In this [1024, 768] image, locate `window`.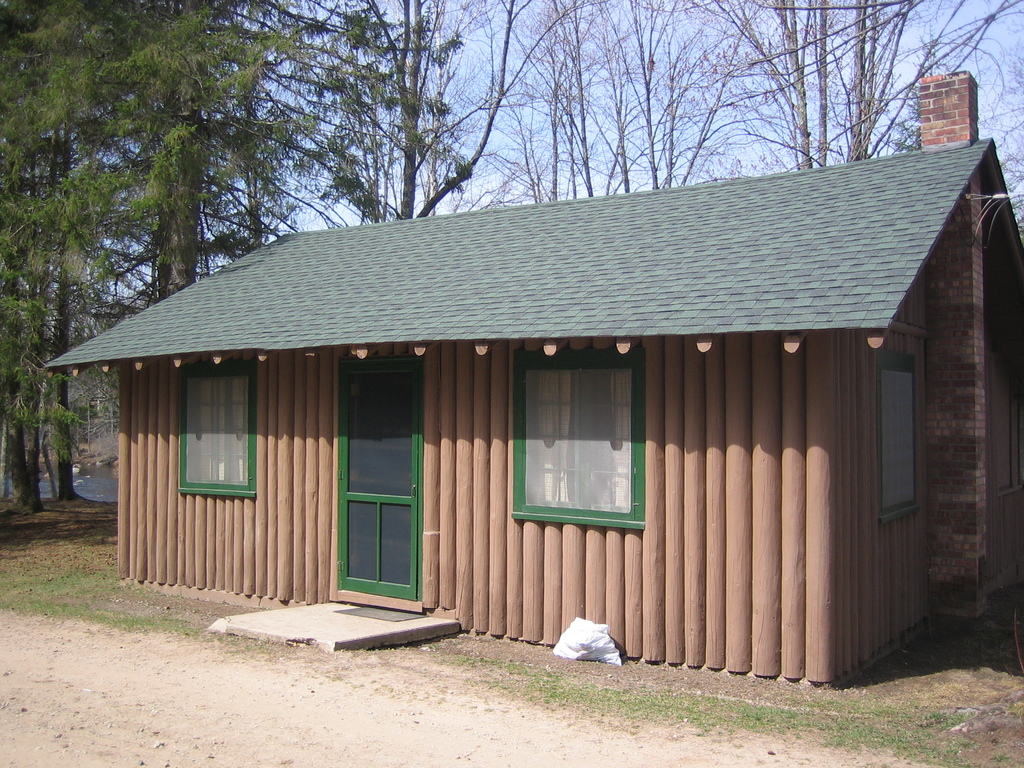
Bounding box: (173,369,254,499).
